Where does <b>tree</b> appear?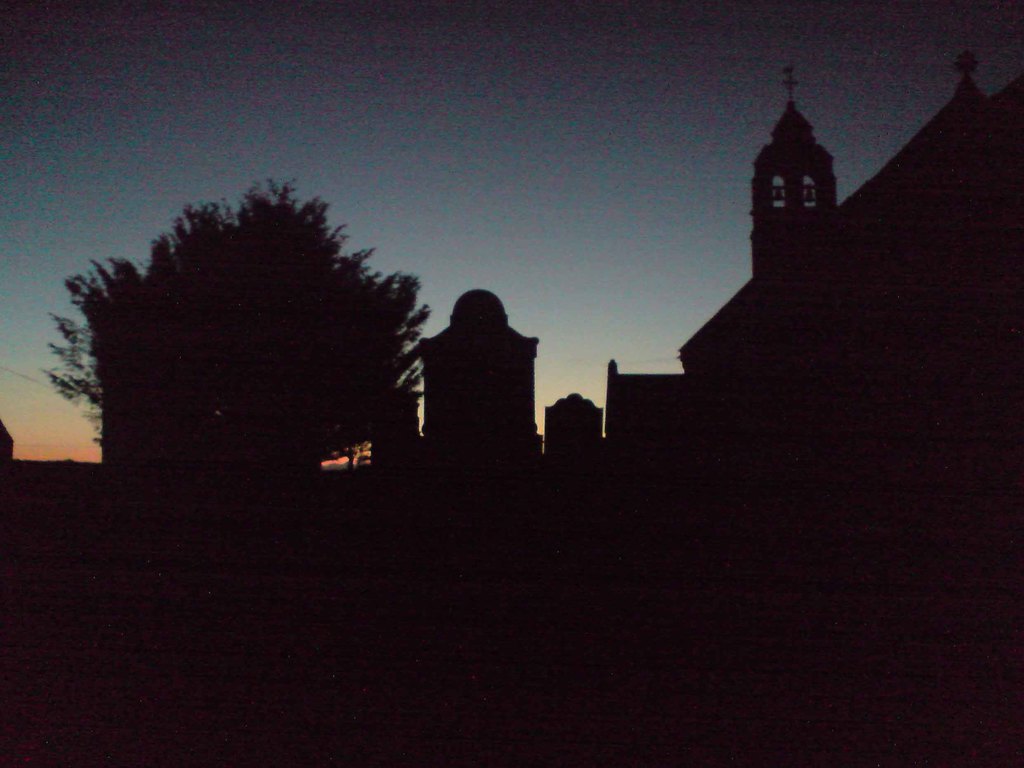
Appears at crop(45, 166, 433, 466).
